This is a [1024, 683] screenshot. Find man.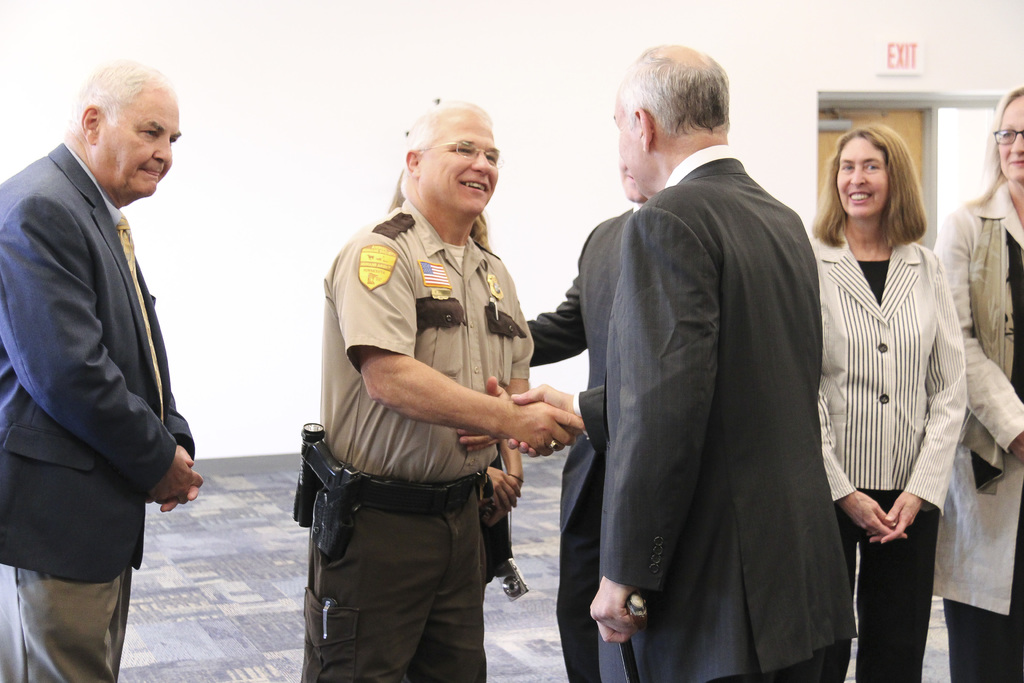
Bounding box: box=[299, 104, 588, 682].
